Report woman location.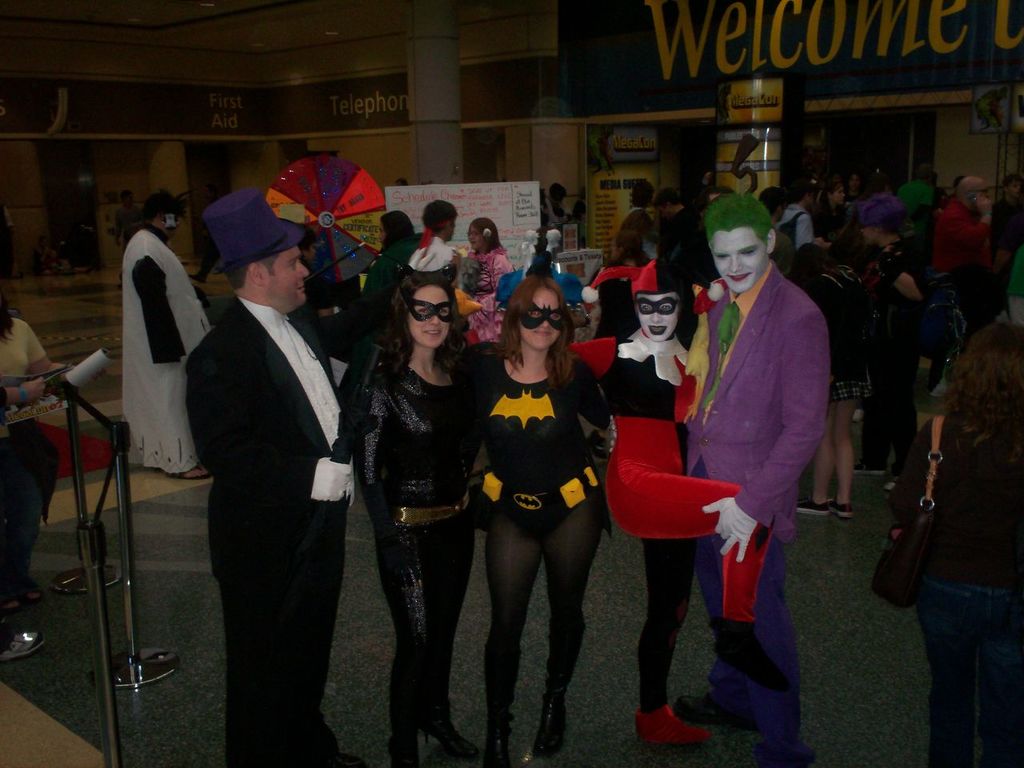
Report: box(459, 237, 618, 749).
